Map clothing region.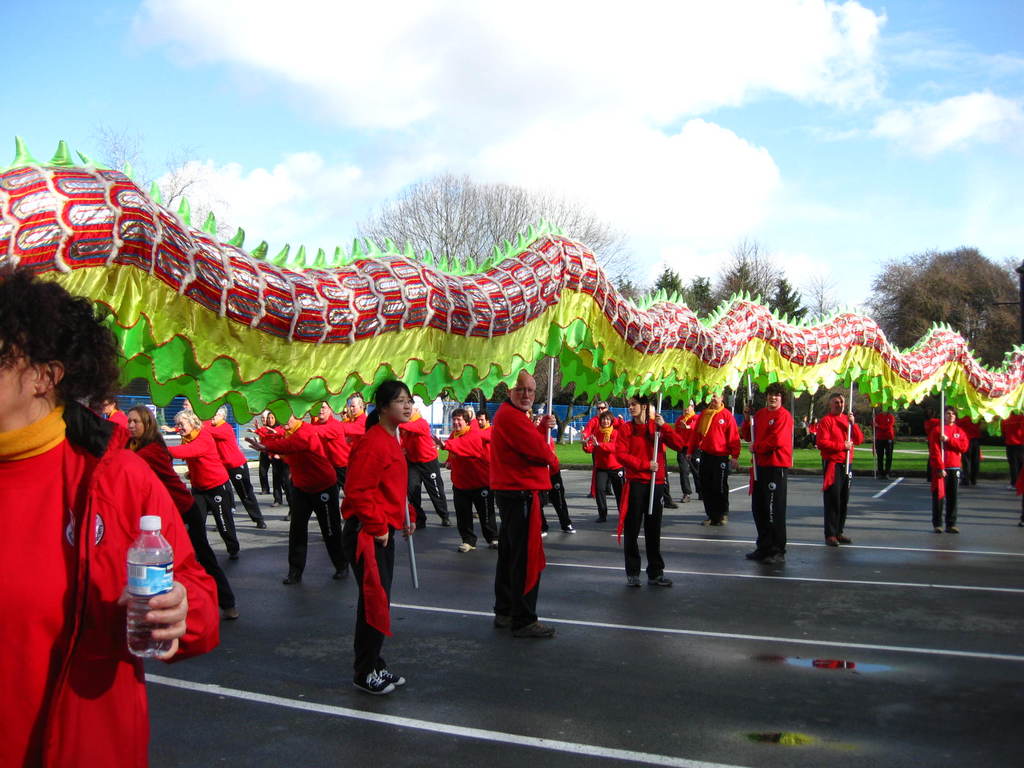
Mapped to (left=1007, top=470, right=1023, bottom=494).
